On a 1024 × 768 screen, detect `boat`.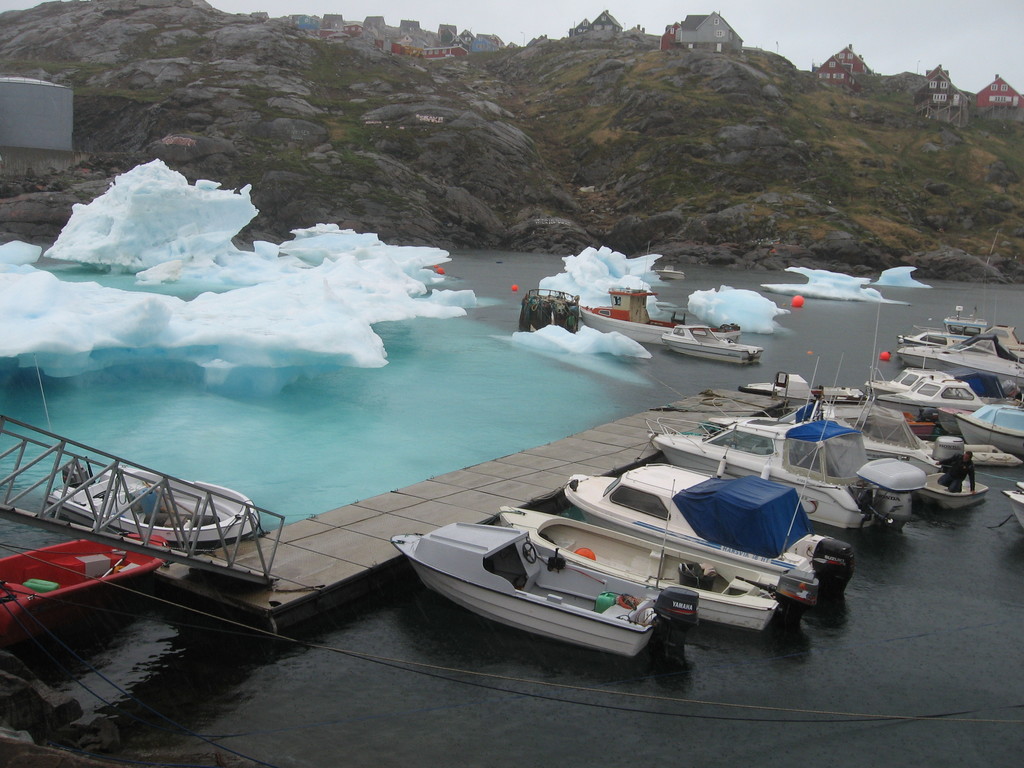
box=[387, 524, 701, 662].
